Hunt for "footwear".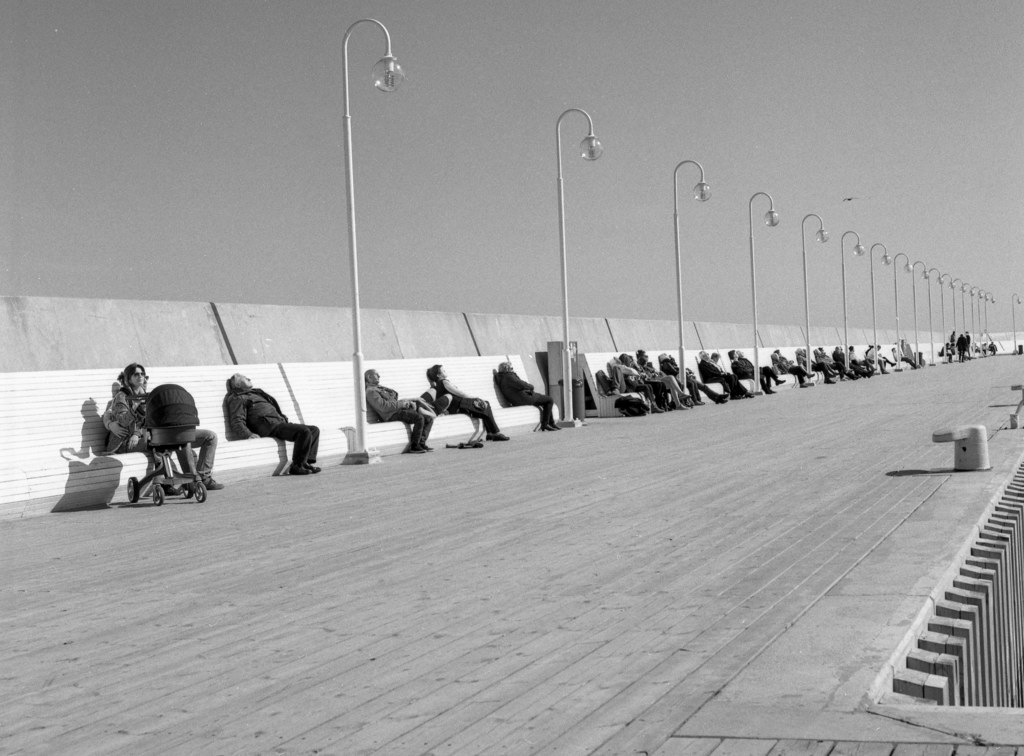
Hunted down at bbox(826, 373, 835, 379).
